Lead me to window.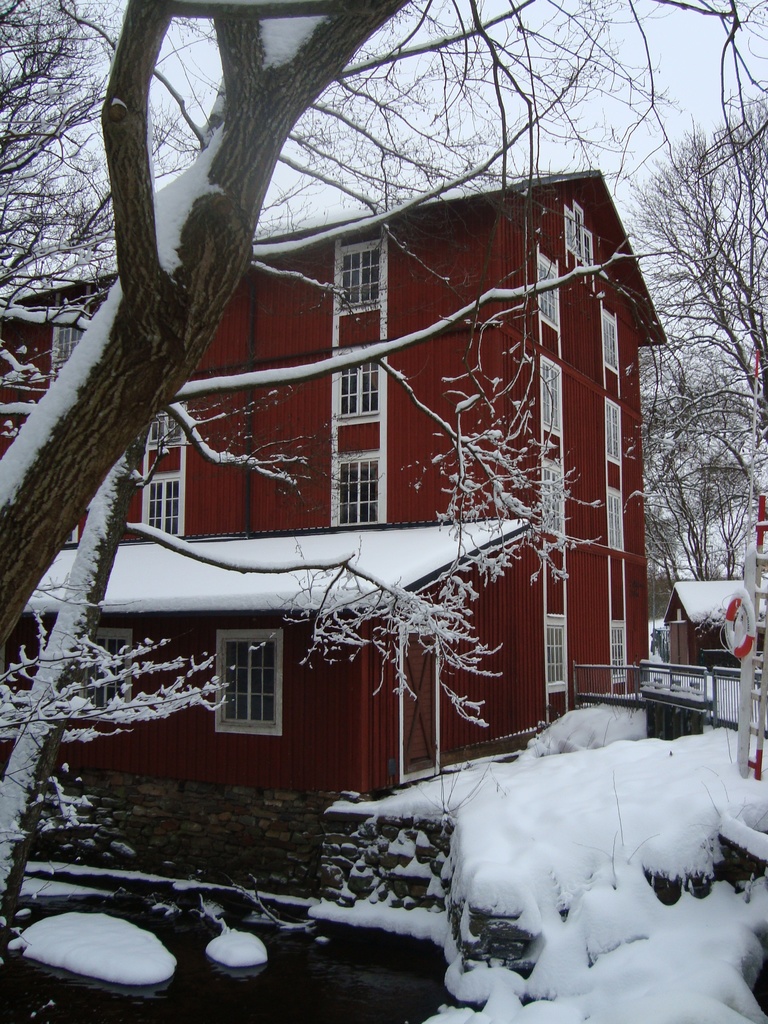
Lead to x1=52, y1=321, x2=89, y2=391.
